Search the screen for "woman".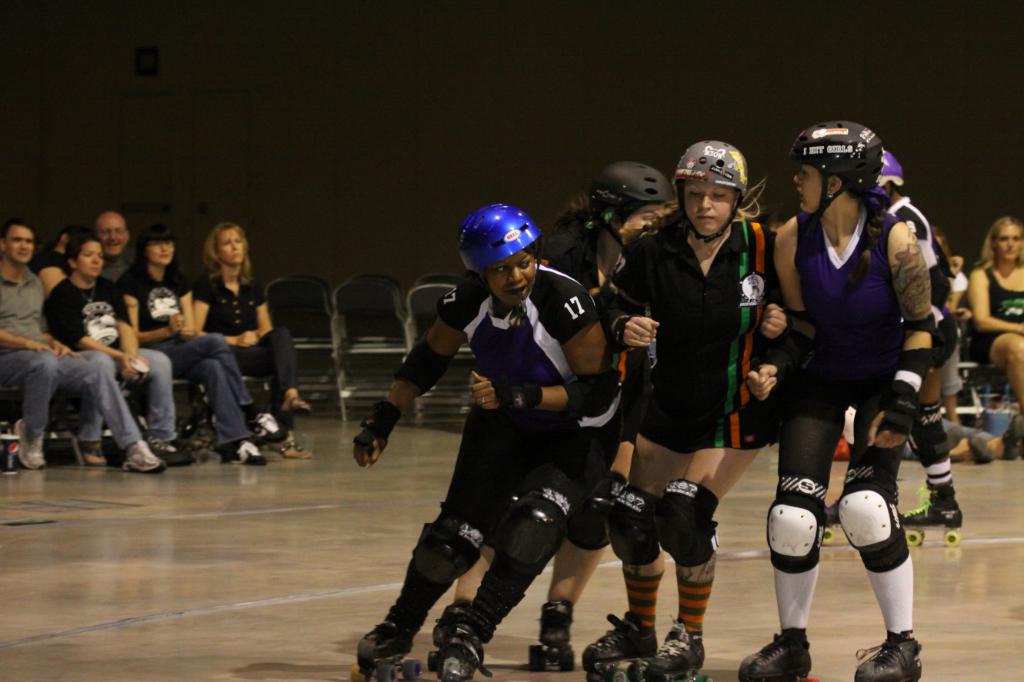
Found at locate(420, 165, 683, 667).
